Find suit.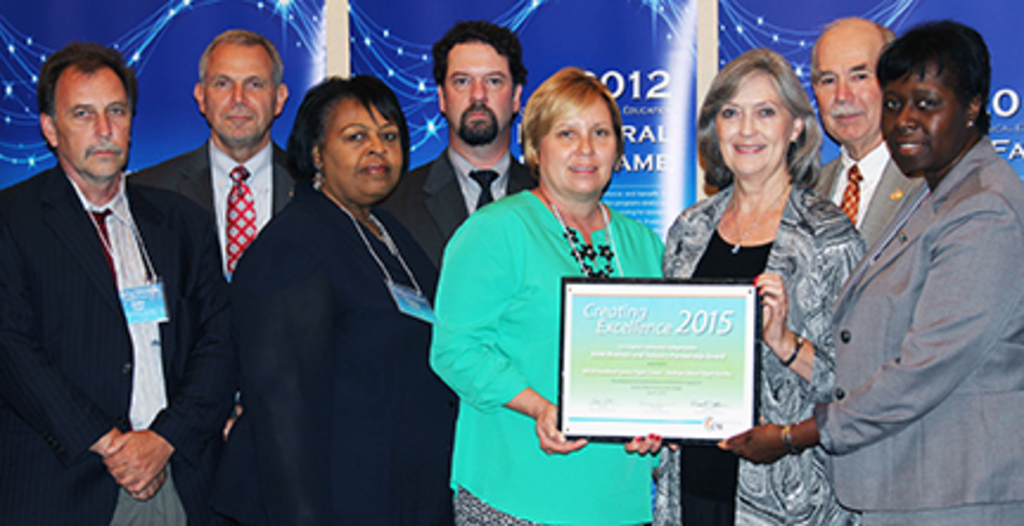
123, 137, 296, 282.
